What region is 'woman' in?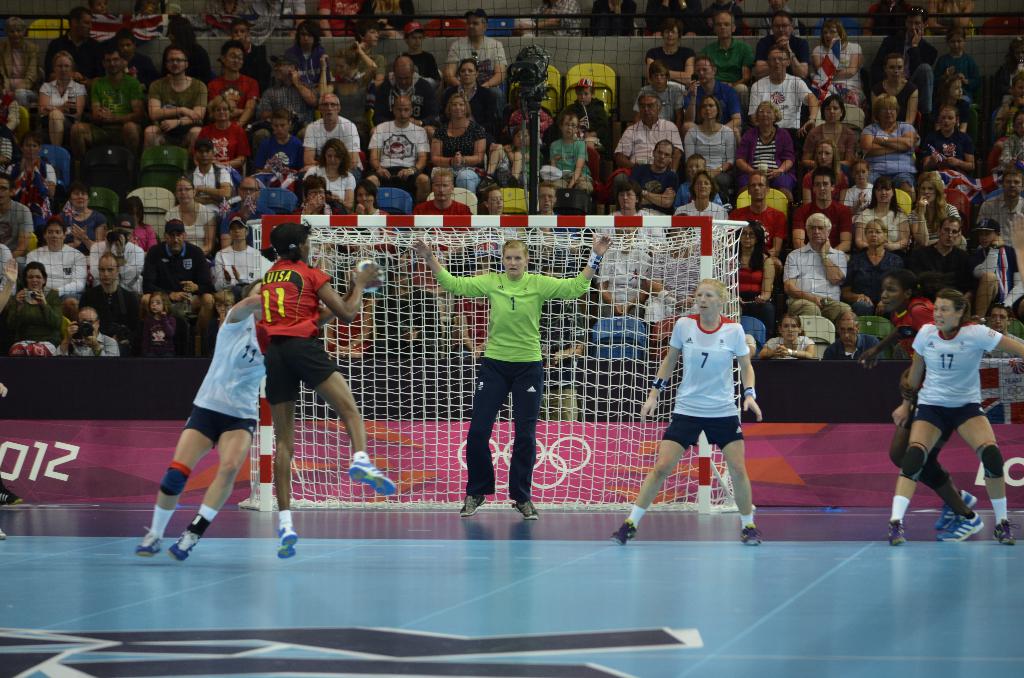
l=926, t=0, r=971, b=39.
